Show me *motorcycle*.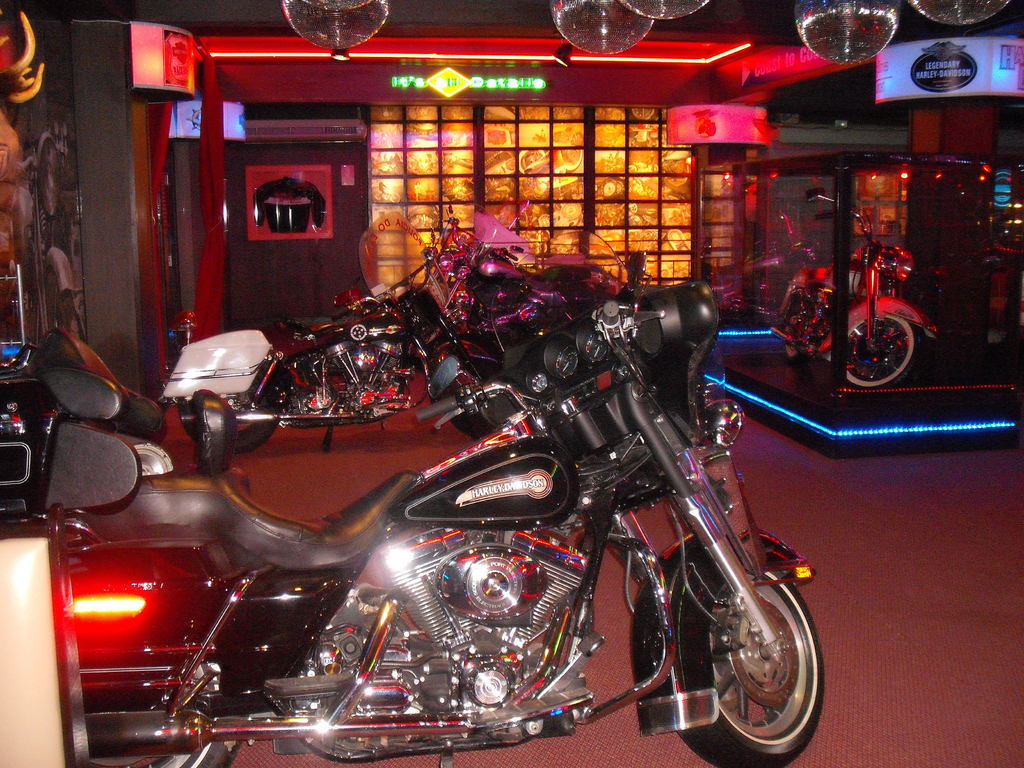
*motorcycle* is here: 158 200 485 441.
